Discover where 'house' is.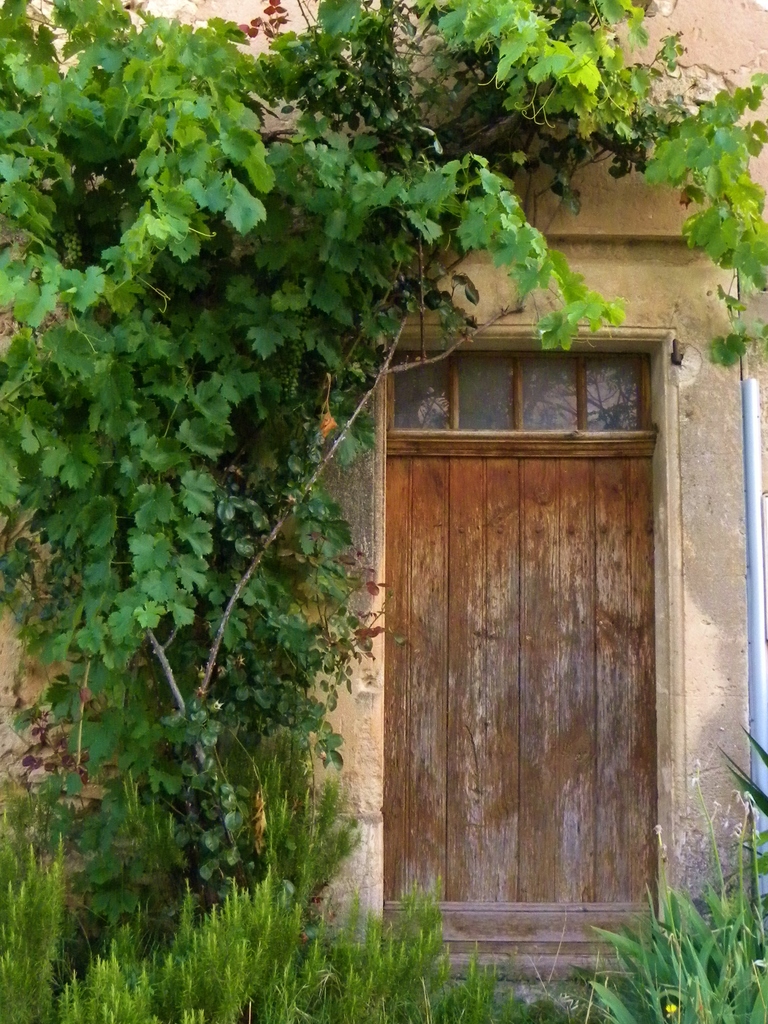
Discovered at 0, 0, 767, 993.
